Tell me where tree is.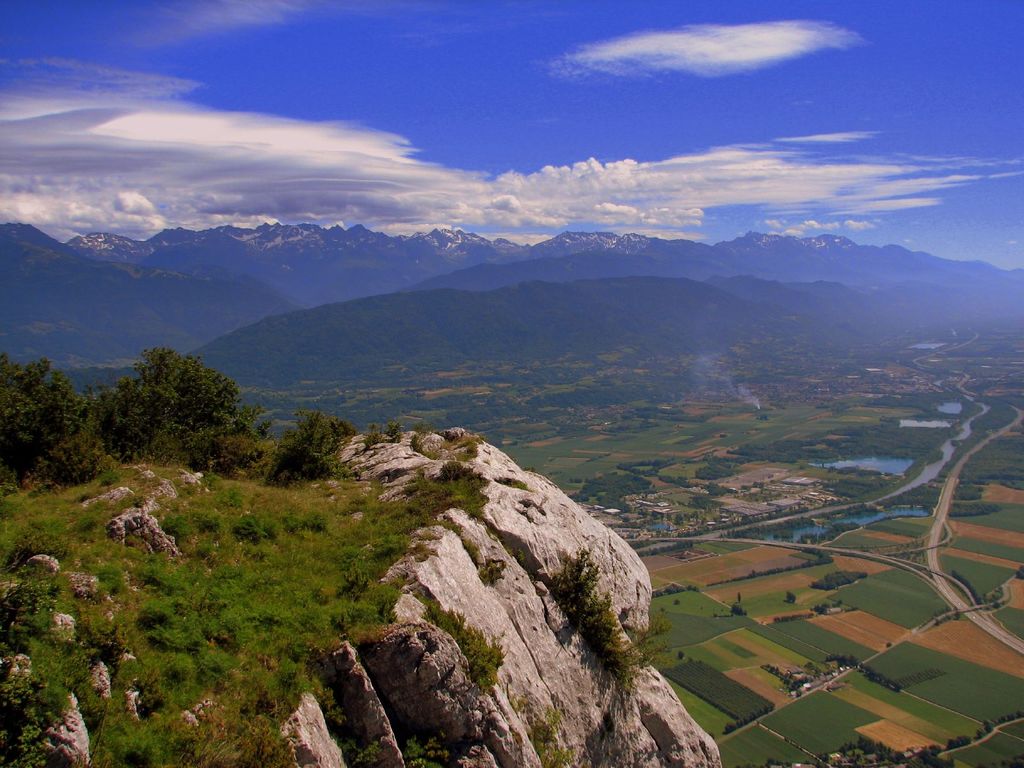
tree is at 90:342:266:479.
